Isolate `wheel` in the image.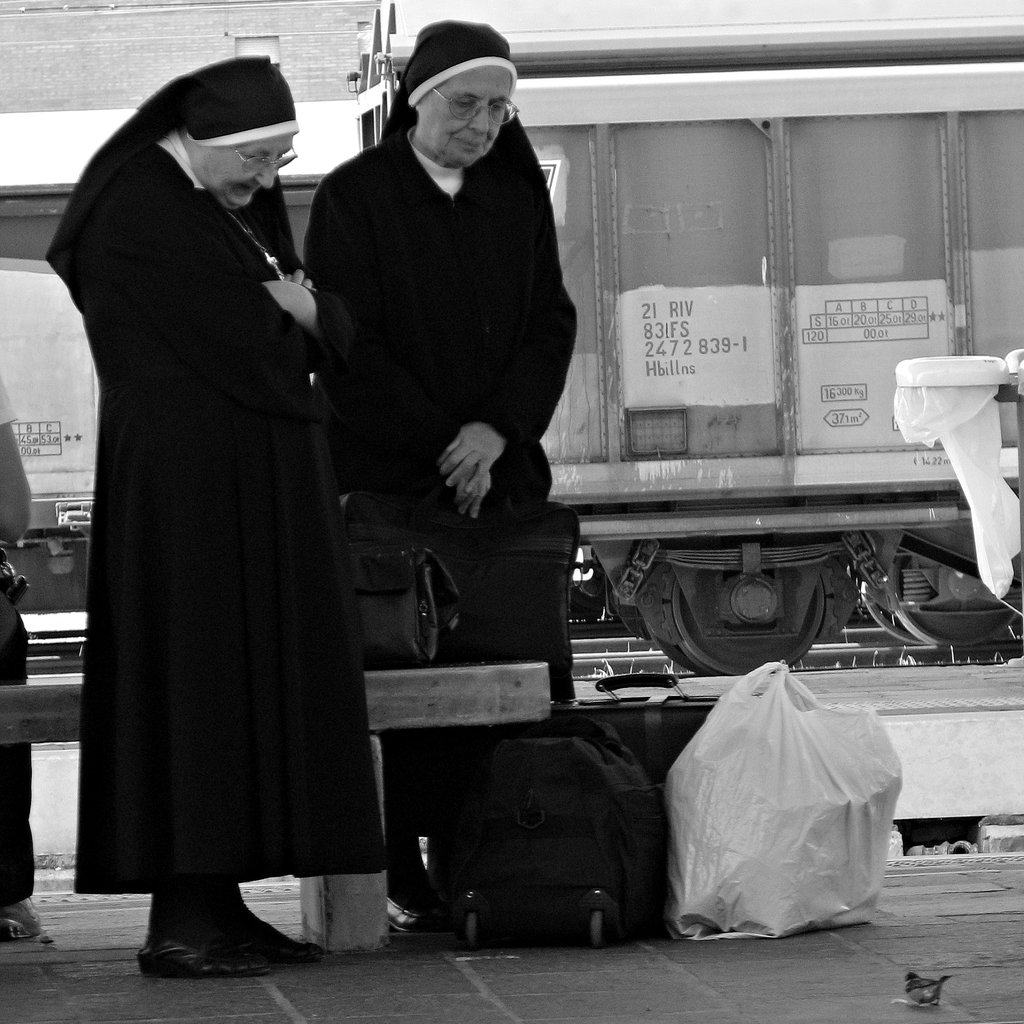
Isolated region: left=643, top=618, right=723, bottom=677.
